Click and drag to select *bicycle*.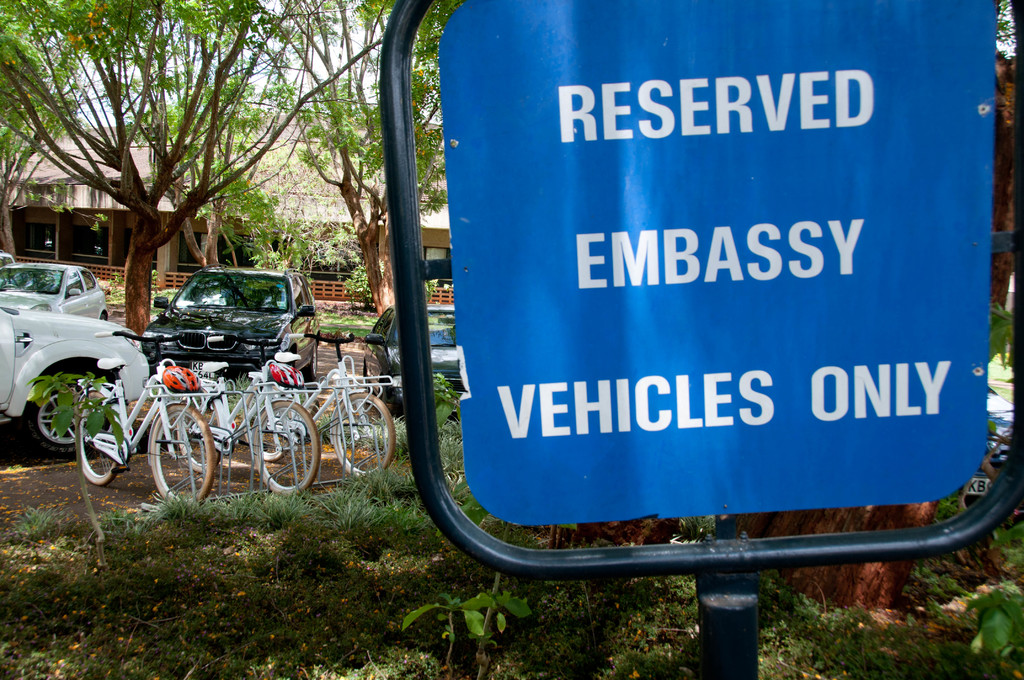
Selection: locate(81, 330, 218, 503).
